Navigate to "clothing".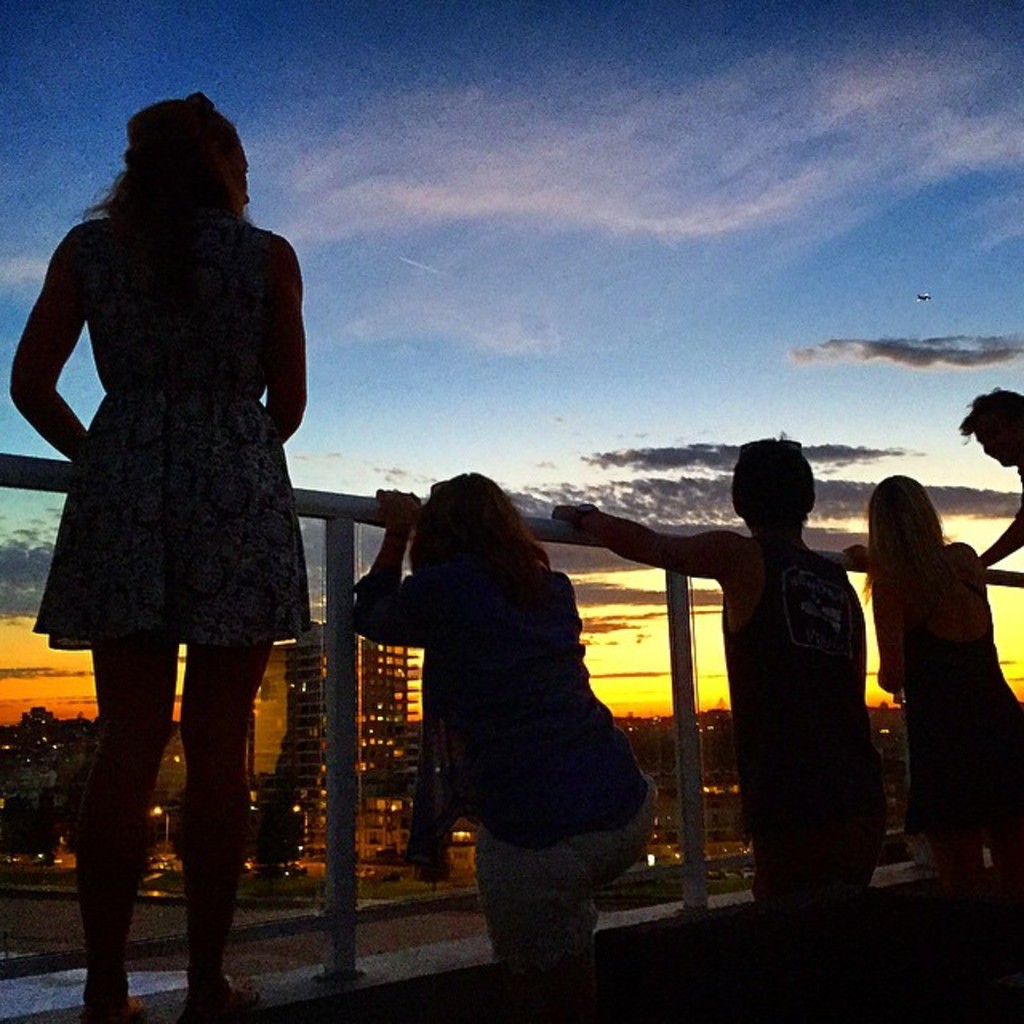
Navigation target: 870:552:1021:944.
